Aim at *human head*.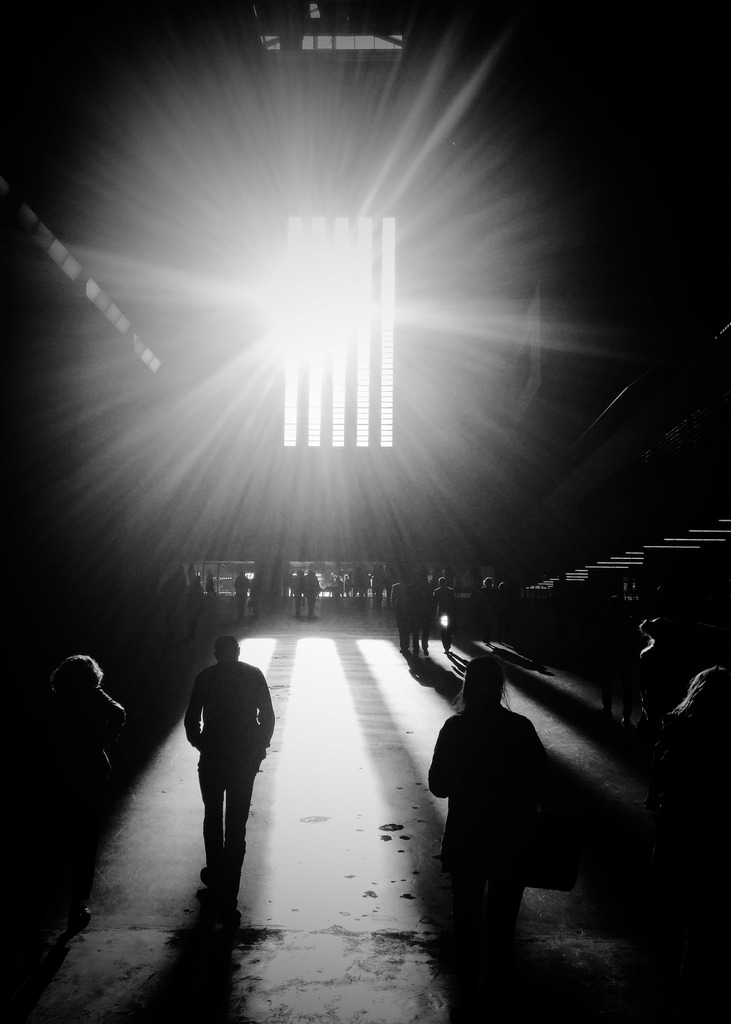
Aimed at 49:650:105:696.
